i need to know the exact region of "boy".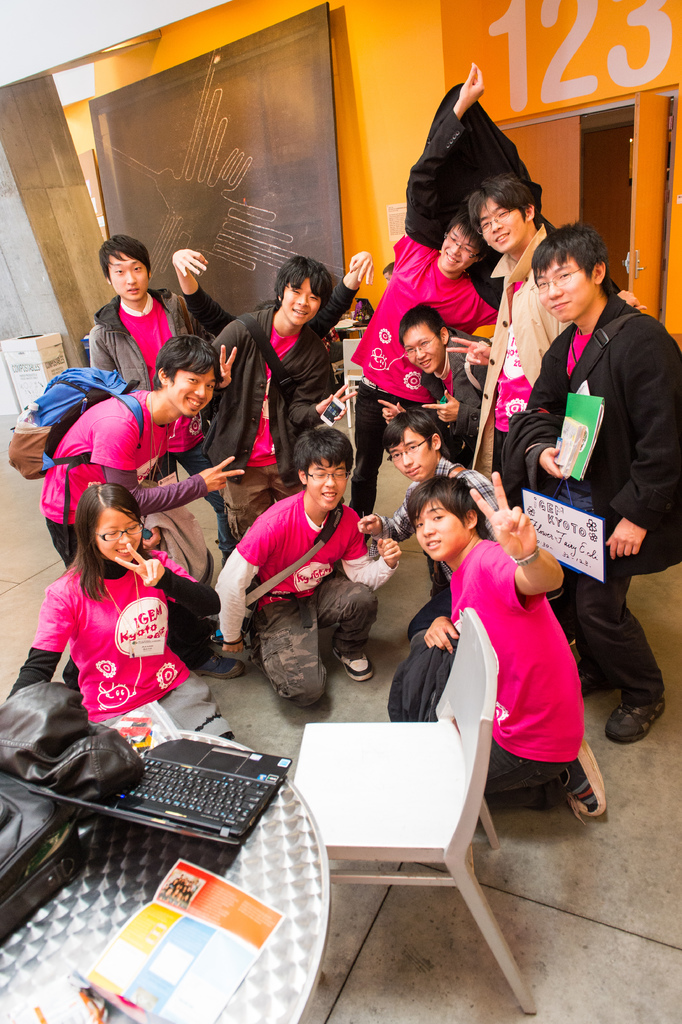
Region: <region>390, 307, 511, 481</region>.
